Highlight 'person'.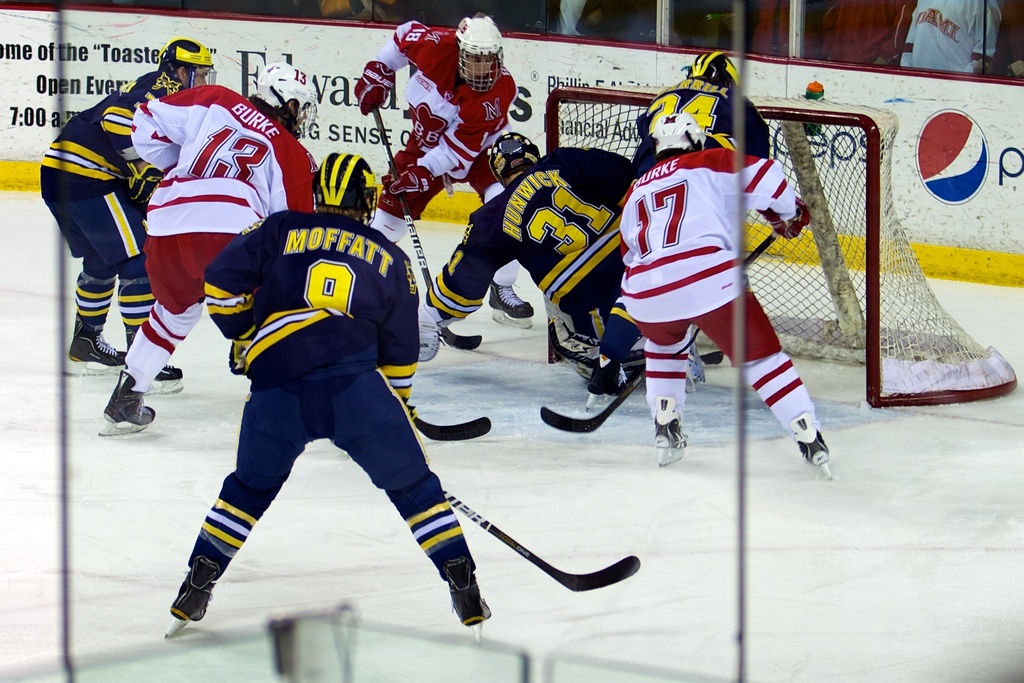
Highlighted region: box(623, 49, 769, 184).
